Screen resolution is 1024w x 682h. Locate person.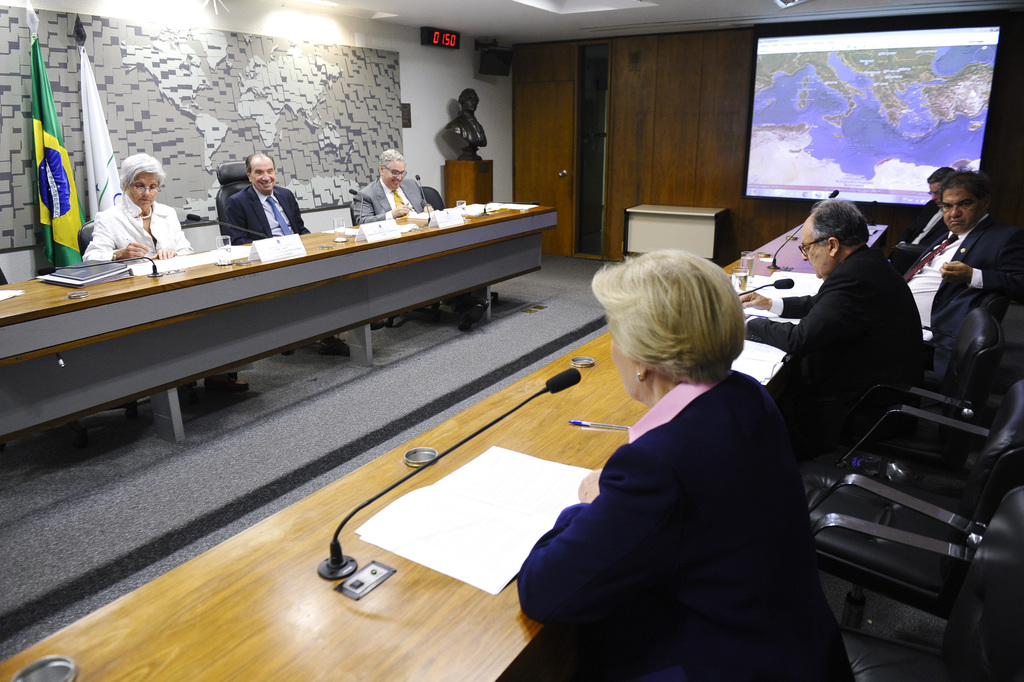
512,245,856,681.
